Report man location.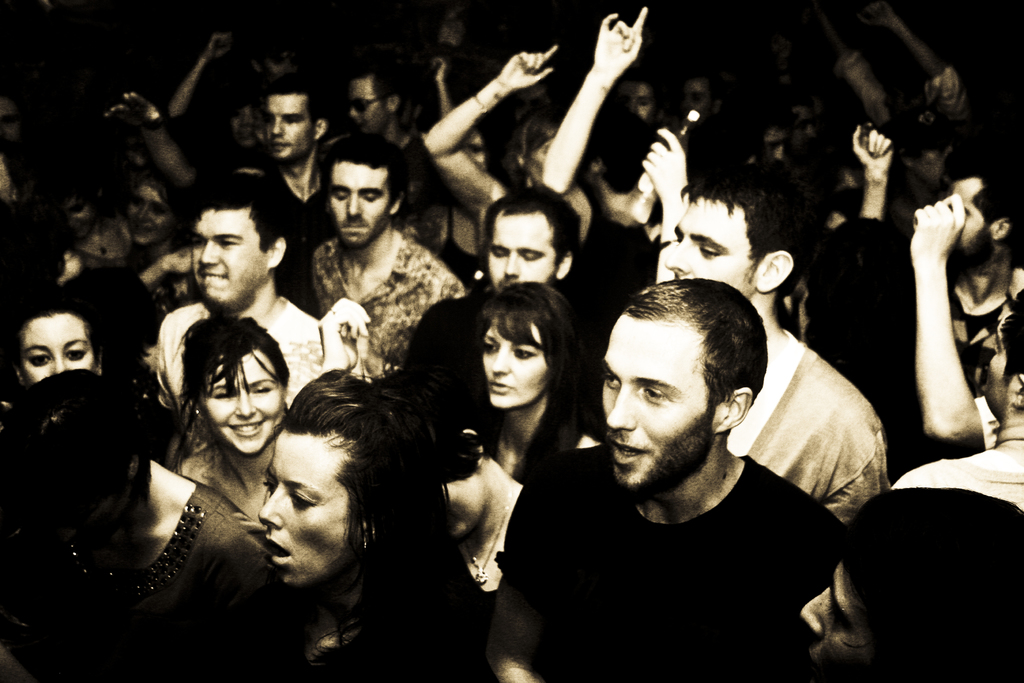
Report: 234:72:342:243.
